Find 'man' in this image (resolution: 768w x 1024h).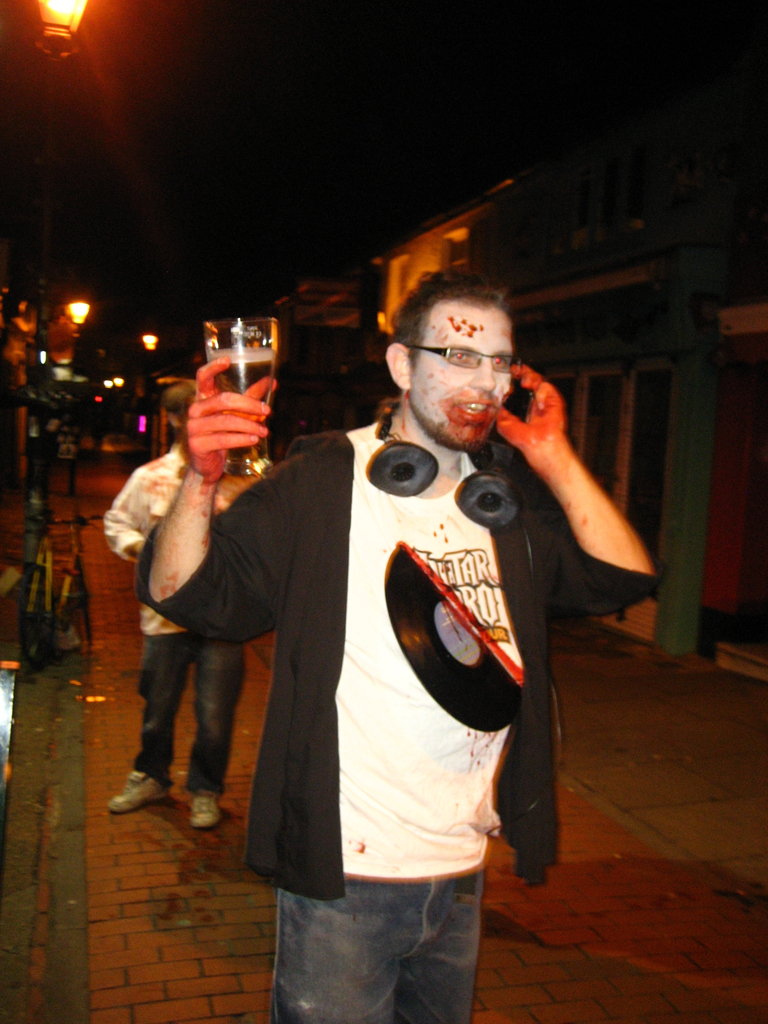
l=159, t=256, r=621, b=993.
